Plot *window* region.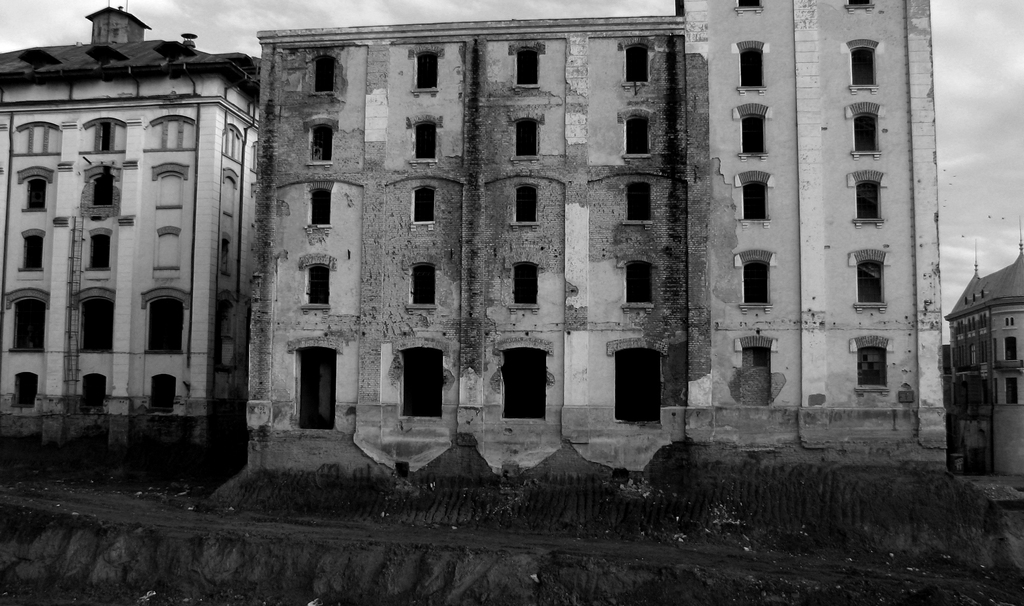
Plotted at [846,0,872,4].
